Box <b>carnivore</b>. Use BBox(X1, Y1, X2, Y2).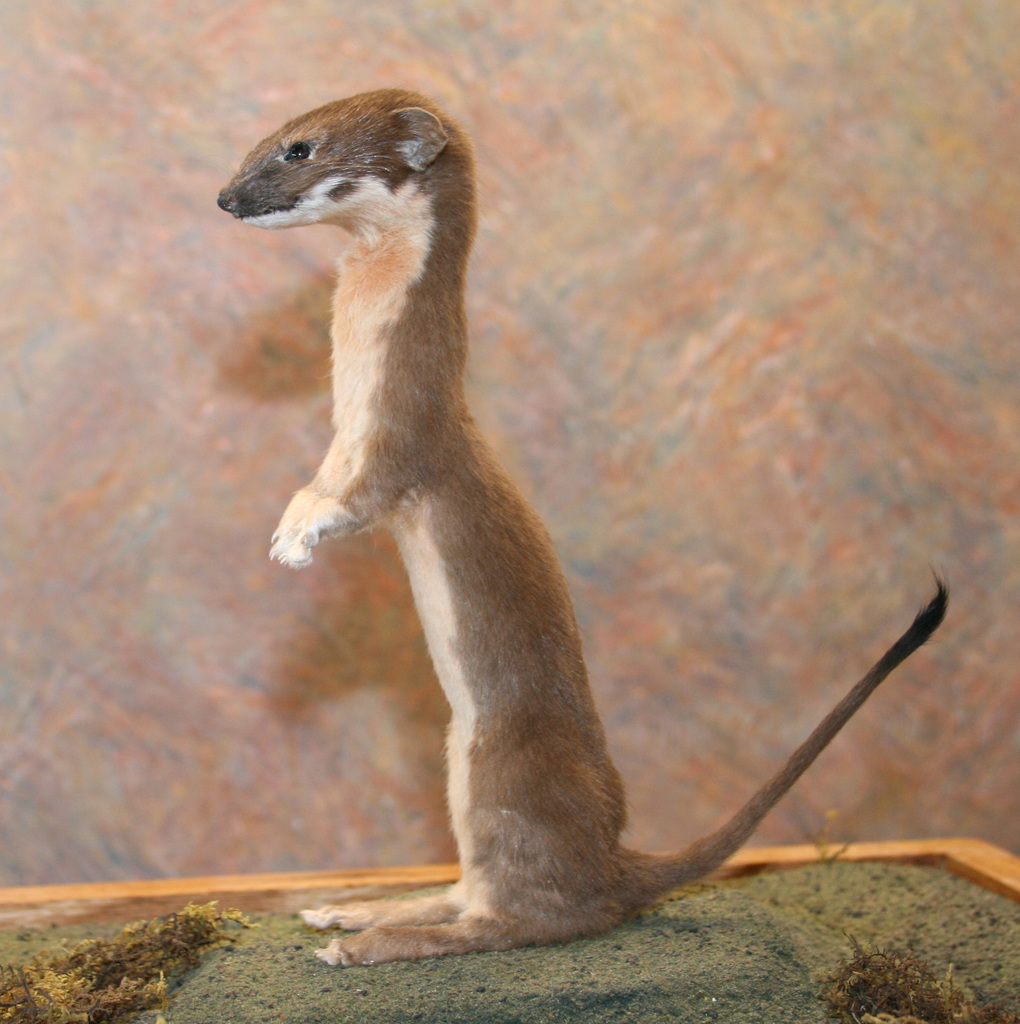
BBox(231, 132, 971, 950).
